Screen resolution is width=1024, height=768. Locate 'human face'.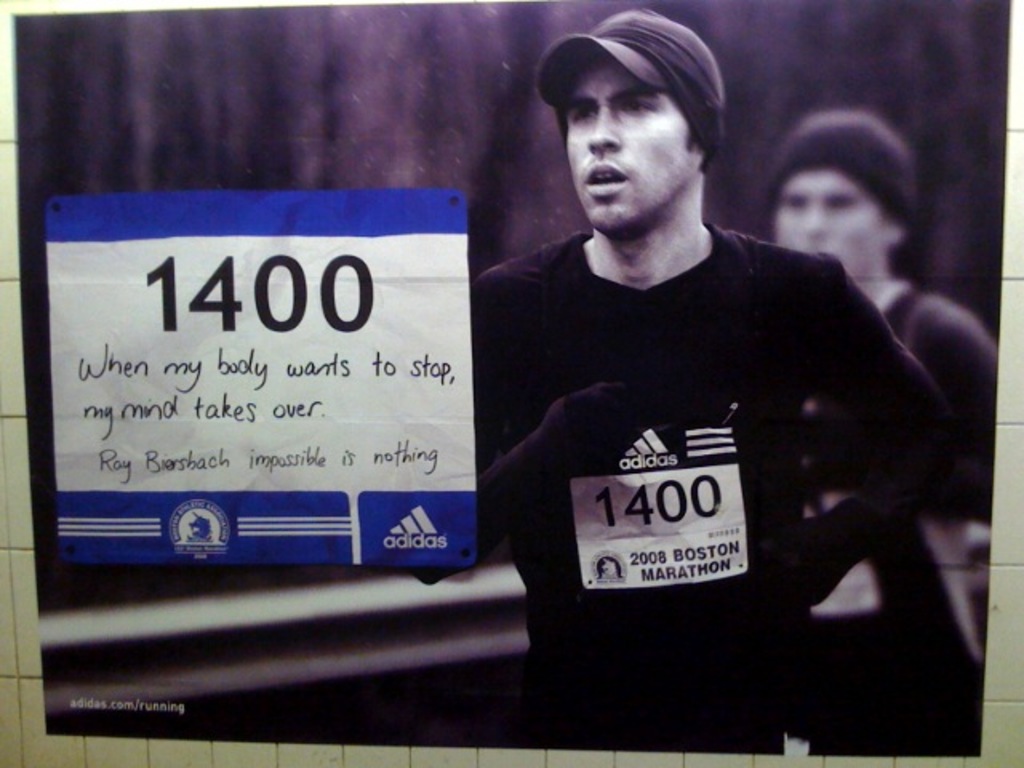
[566, 53, 701, 237].
